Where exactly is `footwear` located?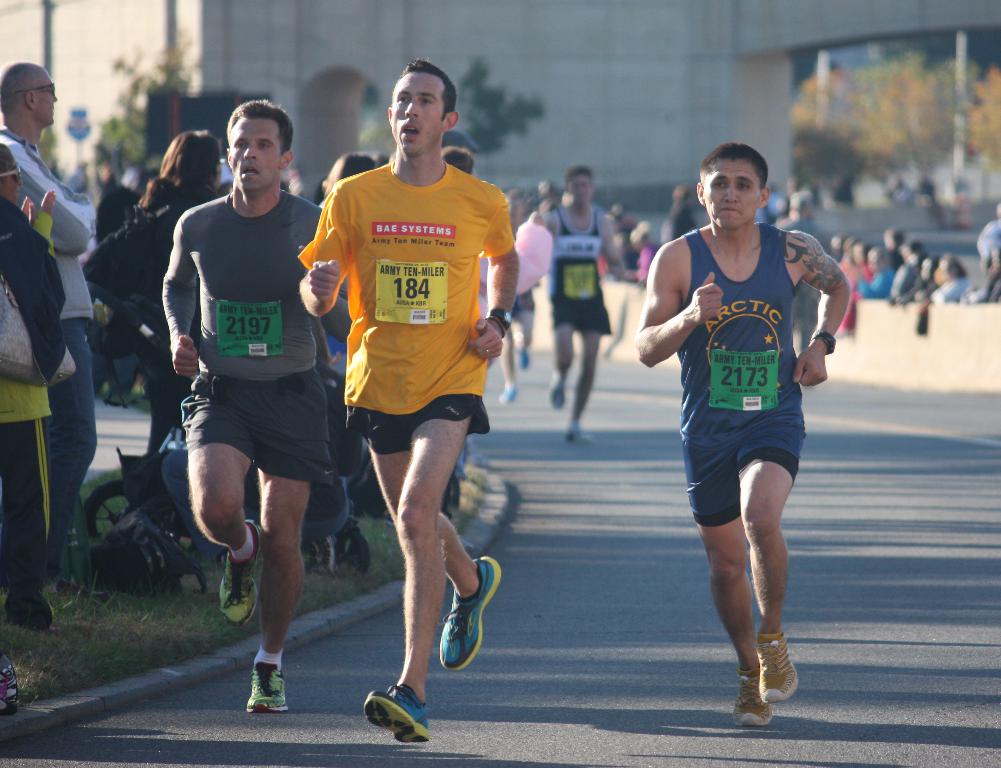
Its bounding box is Rect(213, 513, 277, 622).
